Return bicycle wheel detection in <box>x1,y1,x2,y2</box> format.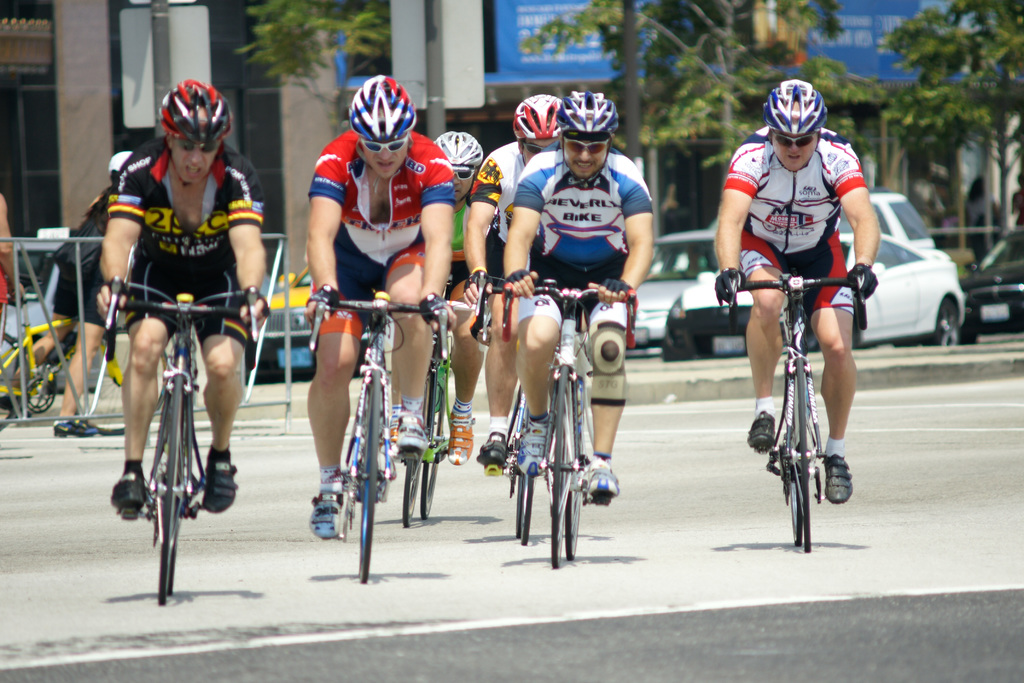
<box>789,475,800,548</box>.
